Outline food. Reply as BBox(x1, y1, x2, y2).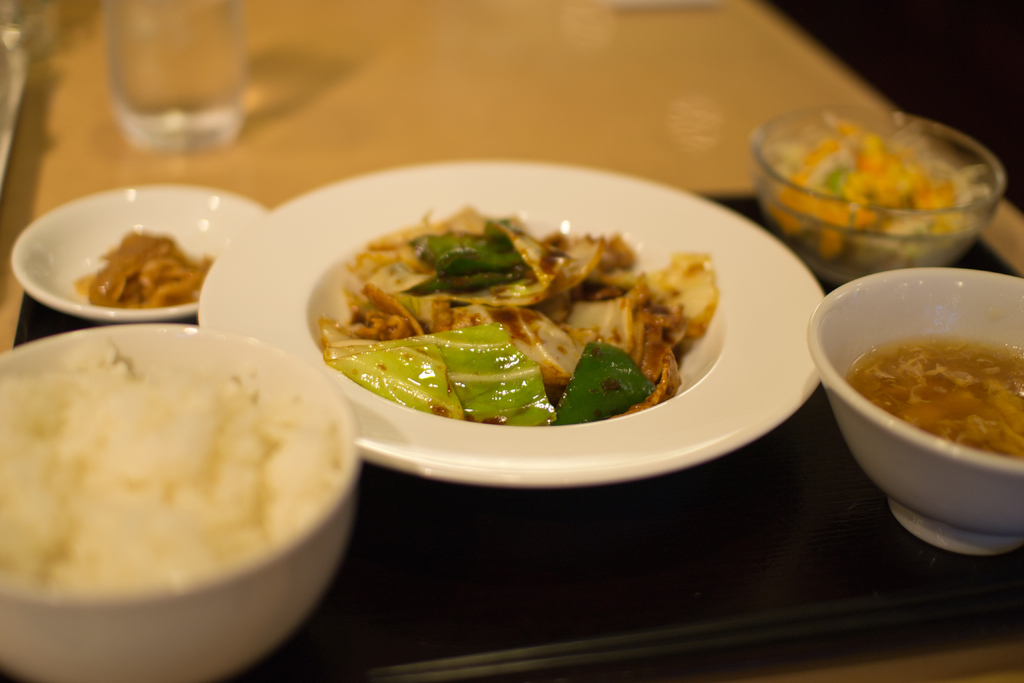
BBox(72, 224, 214, 308).
